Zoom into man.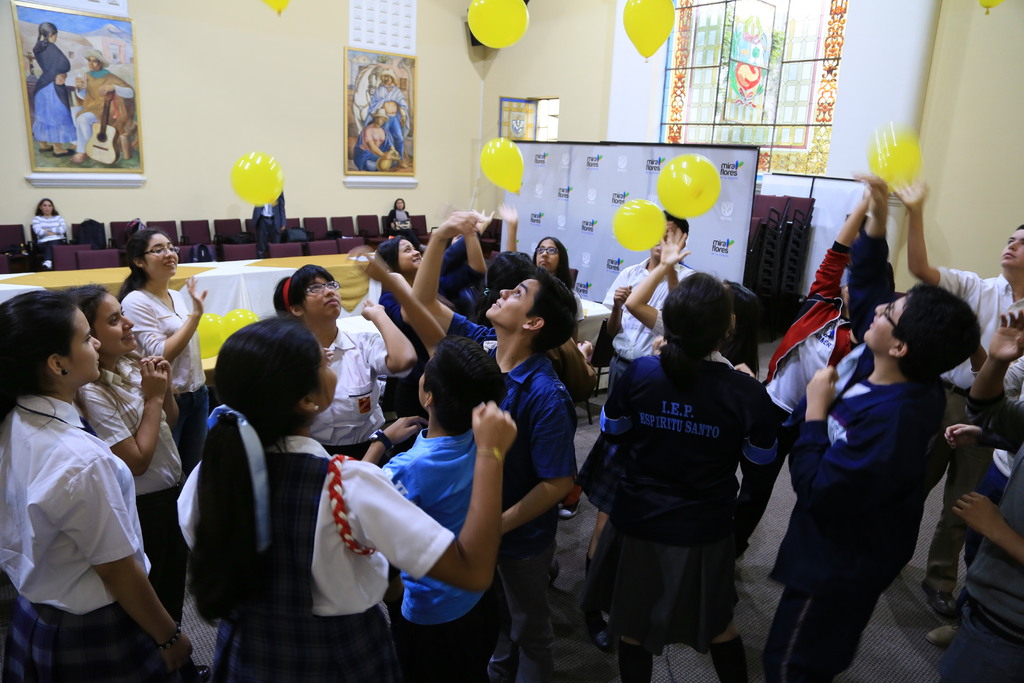
Zoom target: detection(757, 171, 983, 682).
